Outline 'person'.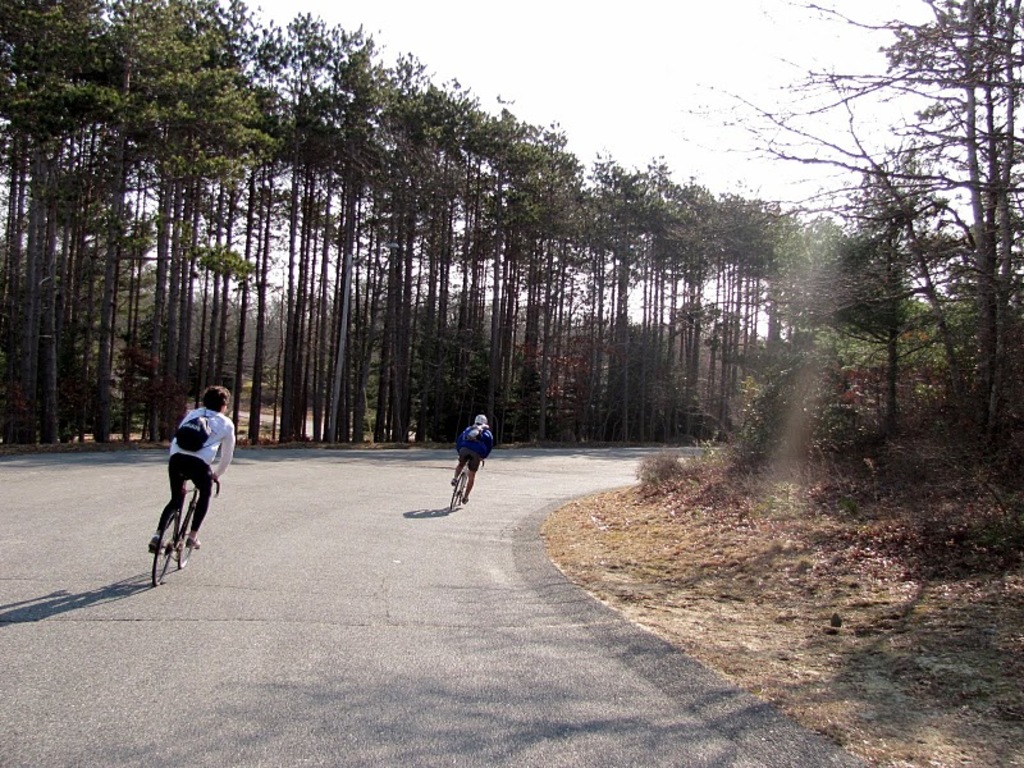
Outline: pyautogui.locateOnScreen(150, 381, 237, 552).
